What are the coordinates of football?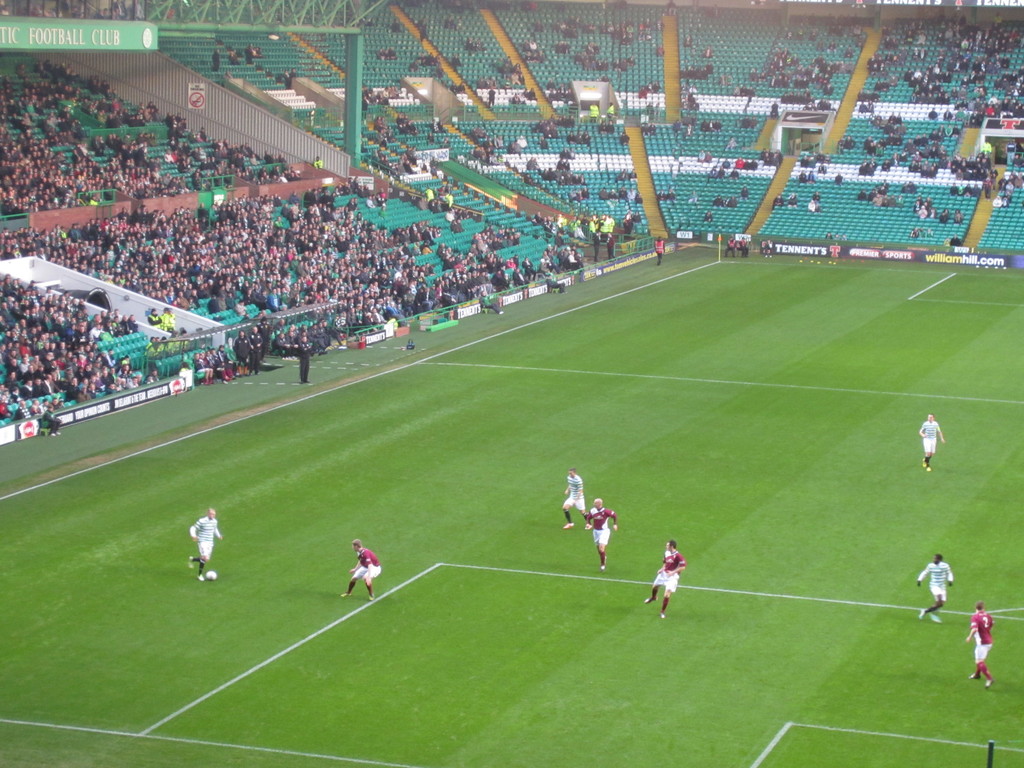
x1=205 y1=570 x2=216 y2=581.
